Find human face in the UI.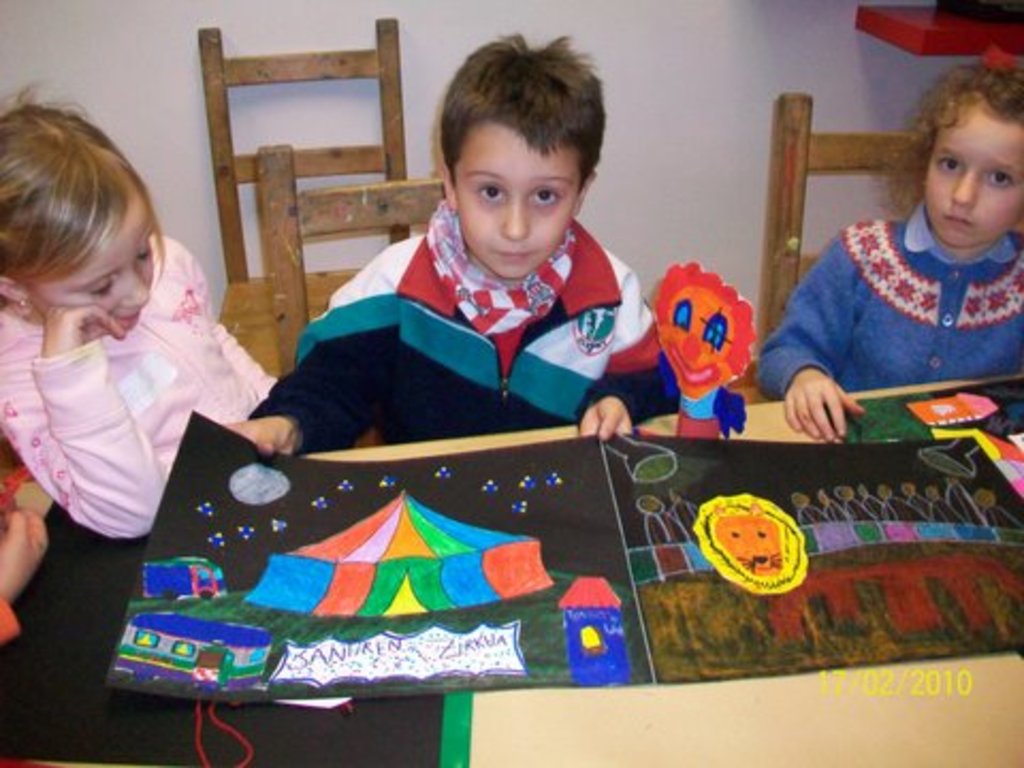
UI element at select_region(922, 100, 1022, 250).
